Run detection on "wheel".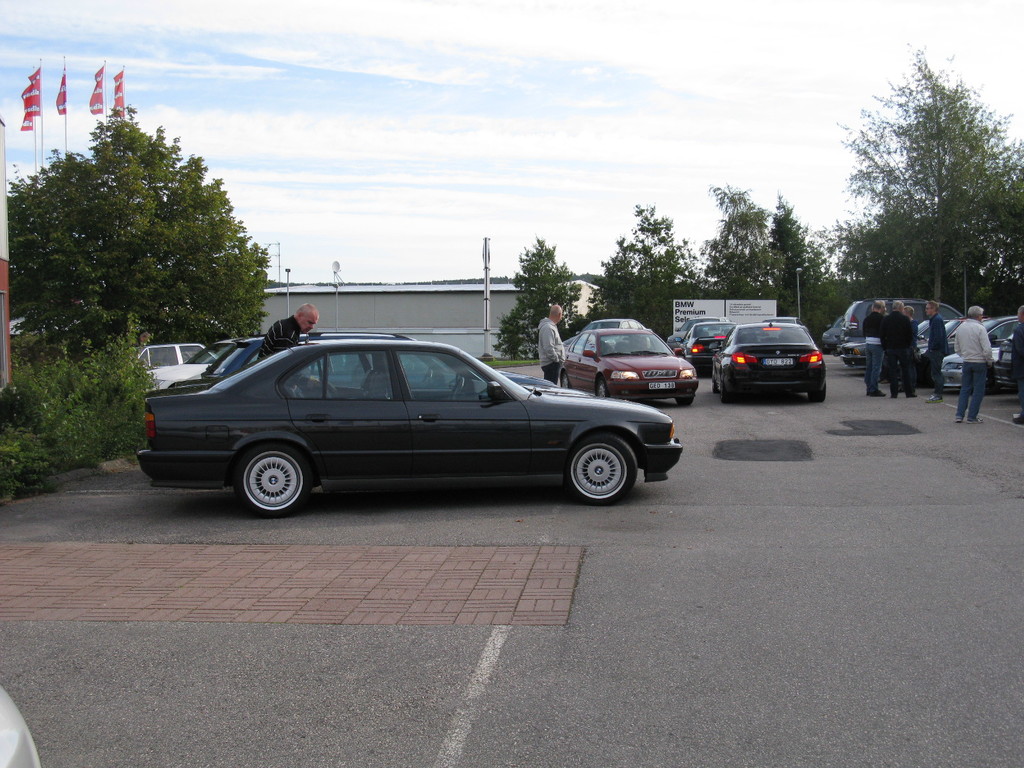
Result: [566, 435, 639, 504].
